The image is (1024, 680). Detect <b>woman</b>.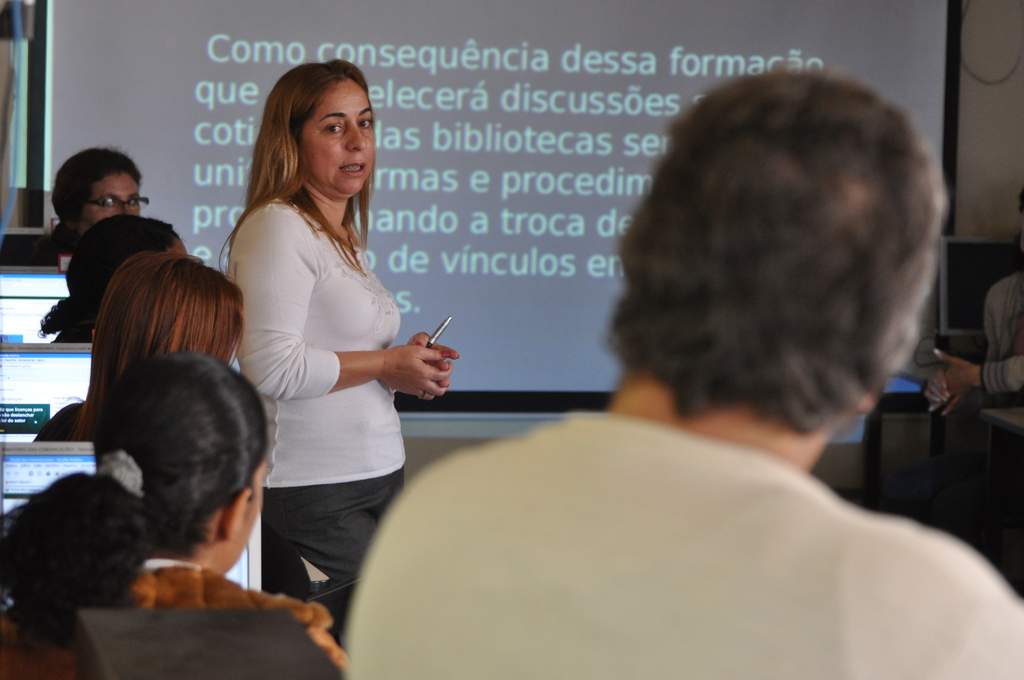
Detection: (left=58, top=151, right=141, bottom=264).
